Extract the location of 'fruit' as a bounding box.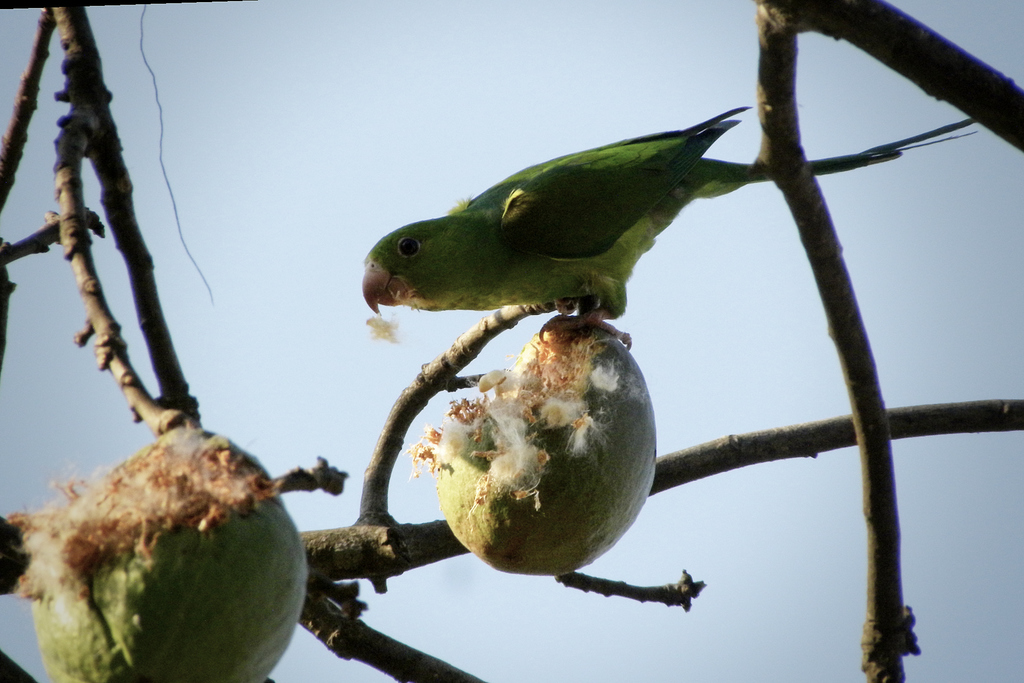
[10, 429, 305, 682].
